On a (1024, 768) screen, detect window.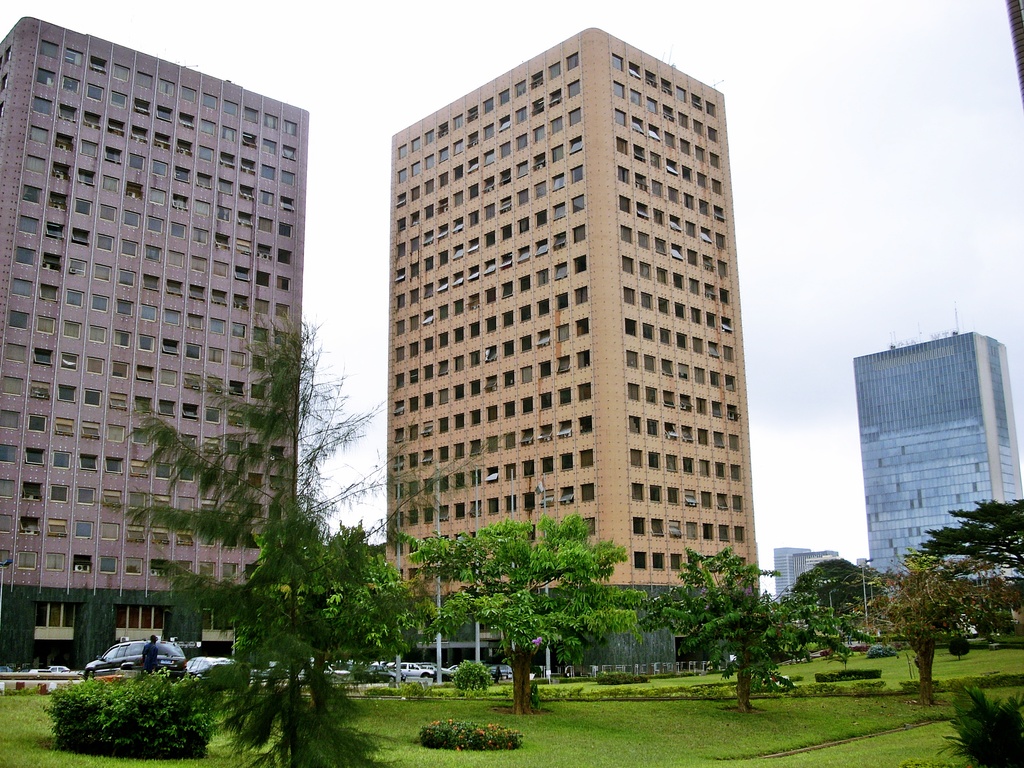
BBox(26, 451, 44, 467).
